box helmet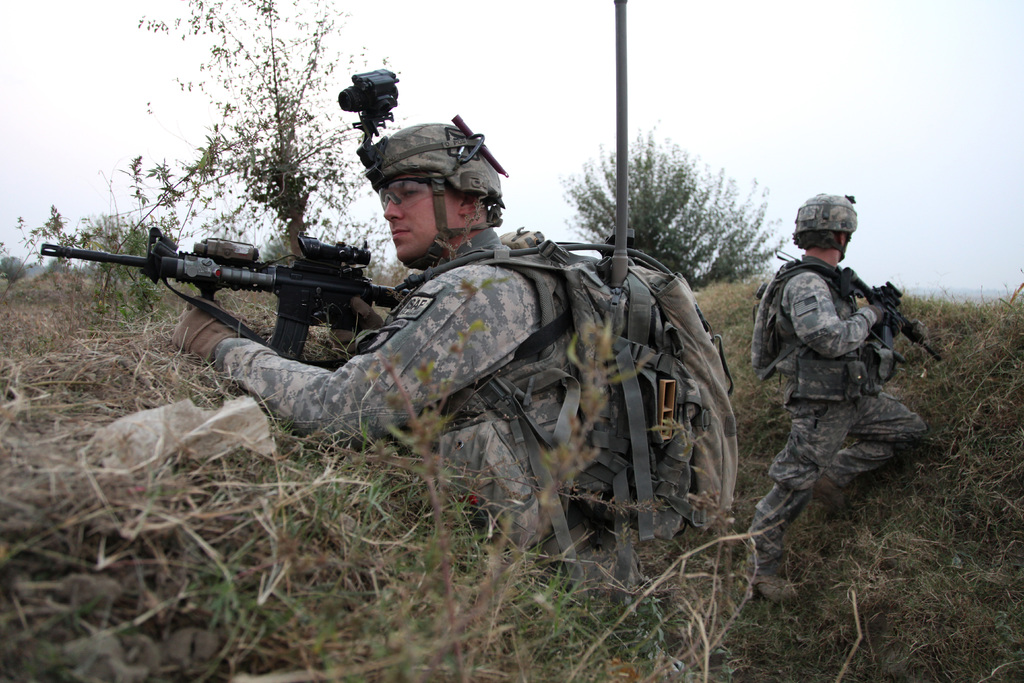
{"x1": 352, "y1": 113, "x2": 497, "y2": 258}
